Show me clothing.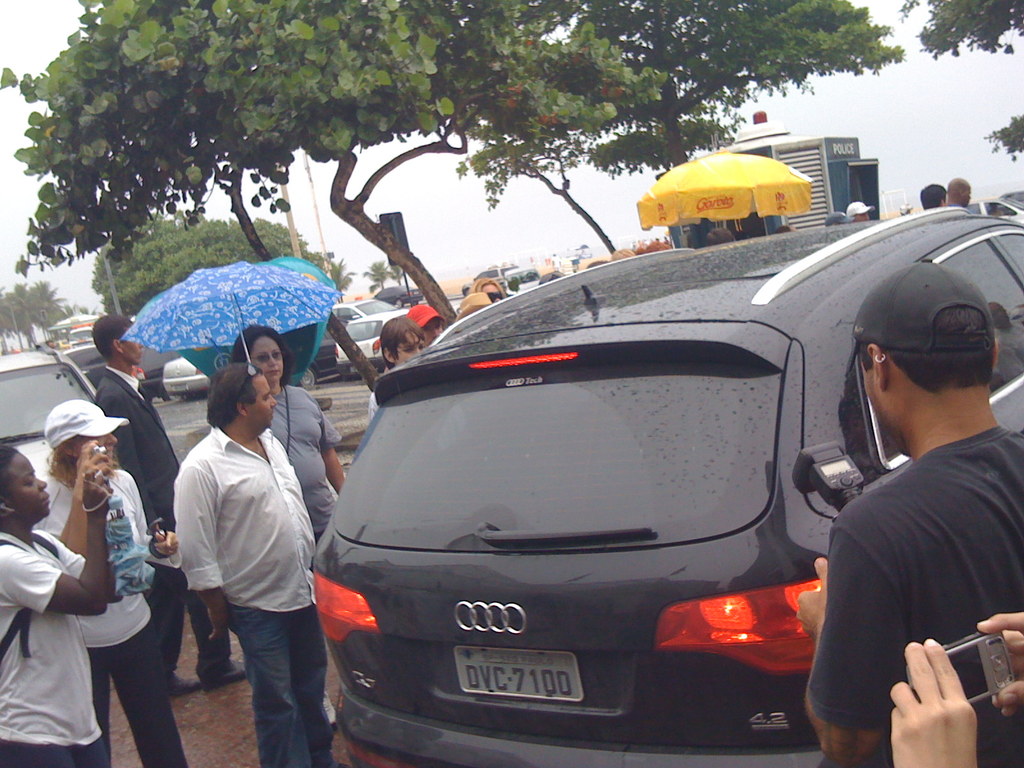
clothing is here: box(260, 384, 340, 572).
